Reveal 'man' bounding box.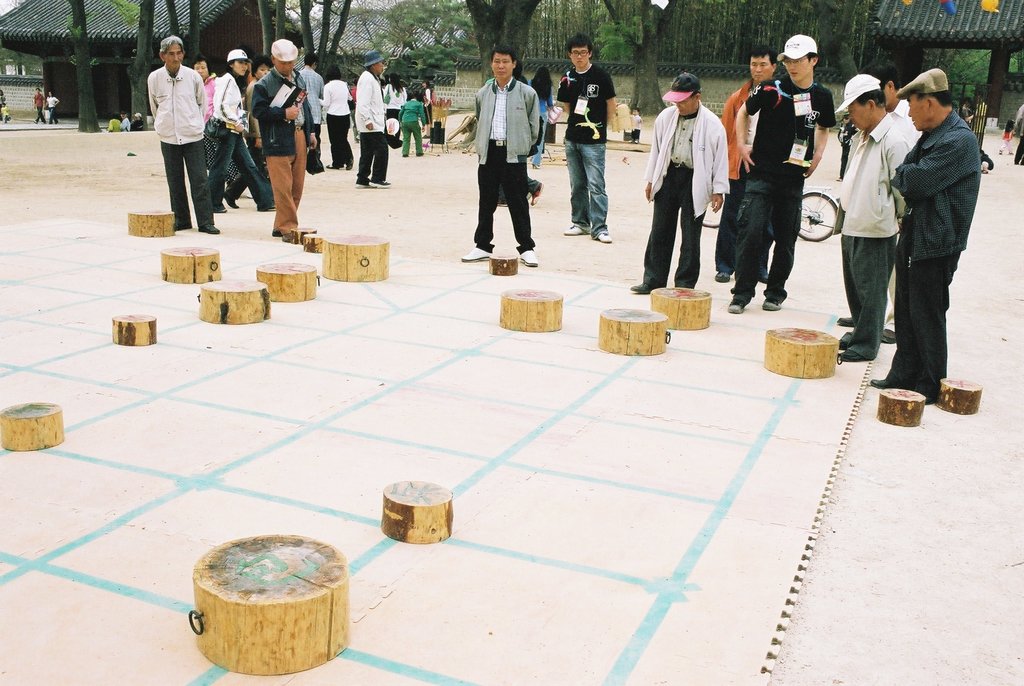
Revealed: left=353, top=46, right=390, bottom=190.
